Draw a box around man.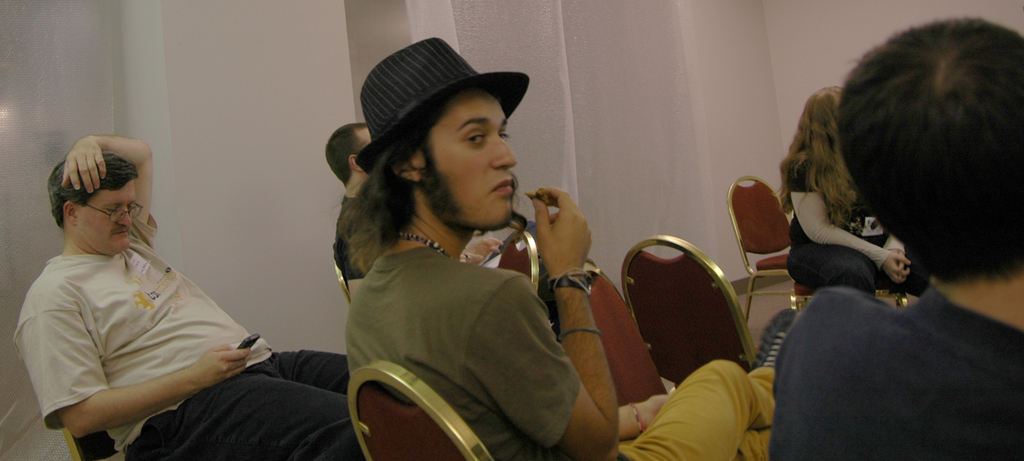
<box>752,40,1023,417</box>.
